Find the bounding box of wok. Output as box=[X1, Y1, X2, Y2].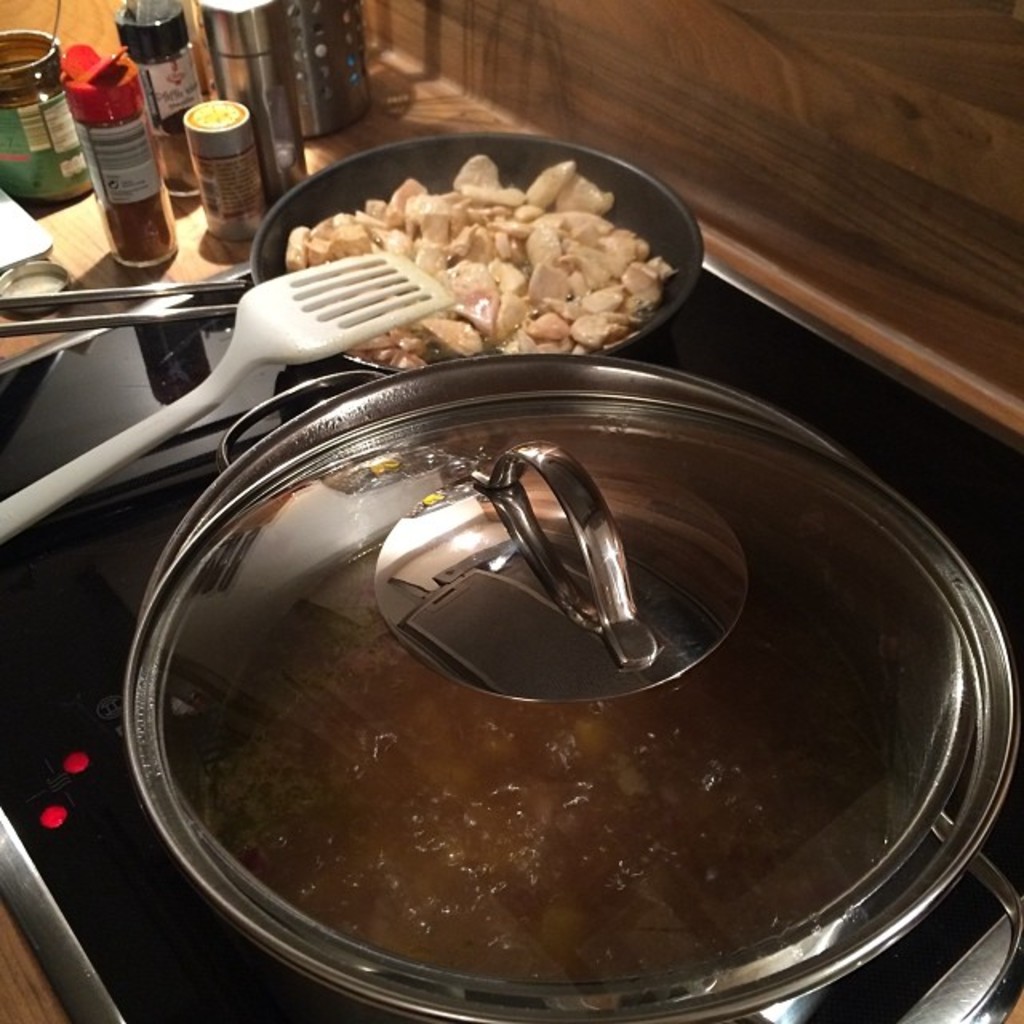
box=[90, 403, 950, 952].
